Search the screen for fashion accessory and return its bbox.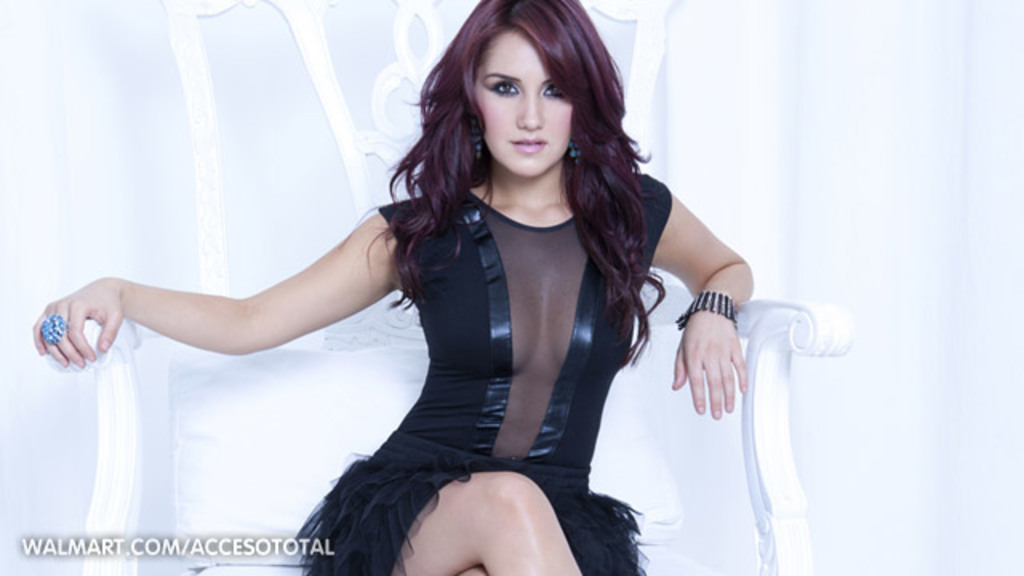
Found: (left=566, top=126, right=584, bottom=163).
